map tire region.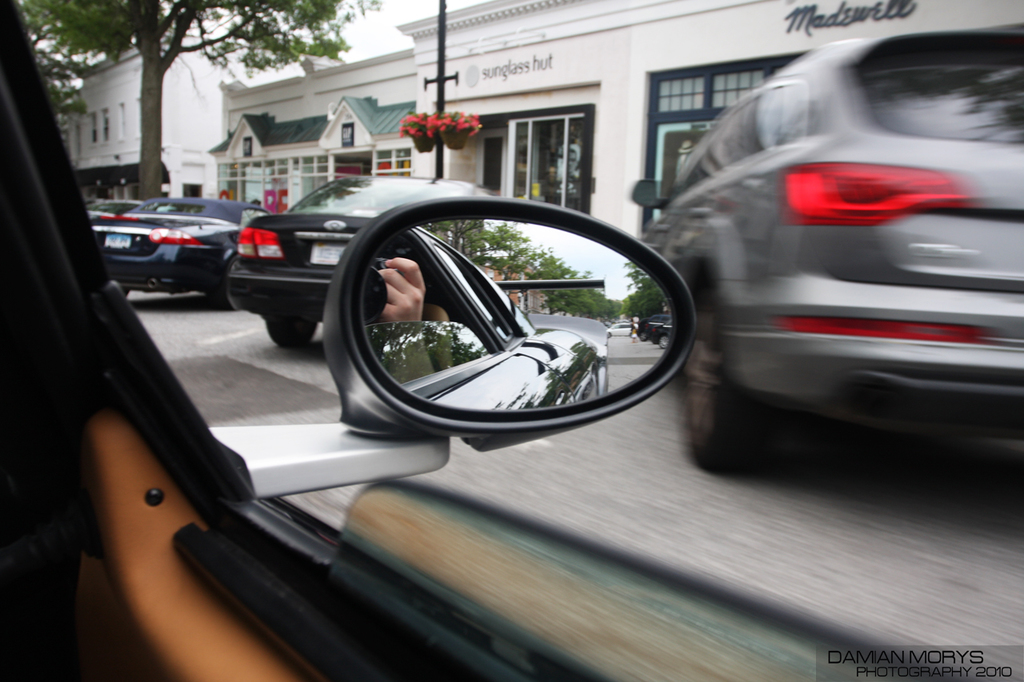
Mapped to 264, 315, 317, 352.
